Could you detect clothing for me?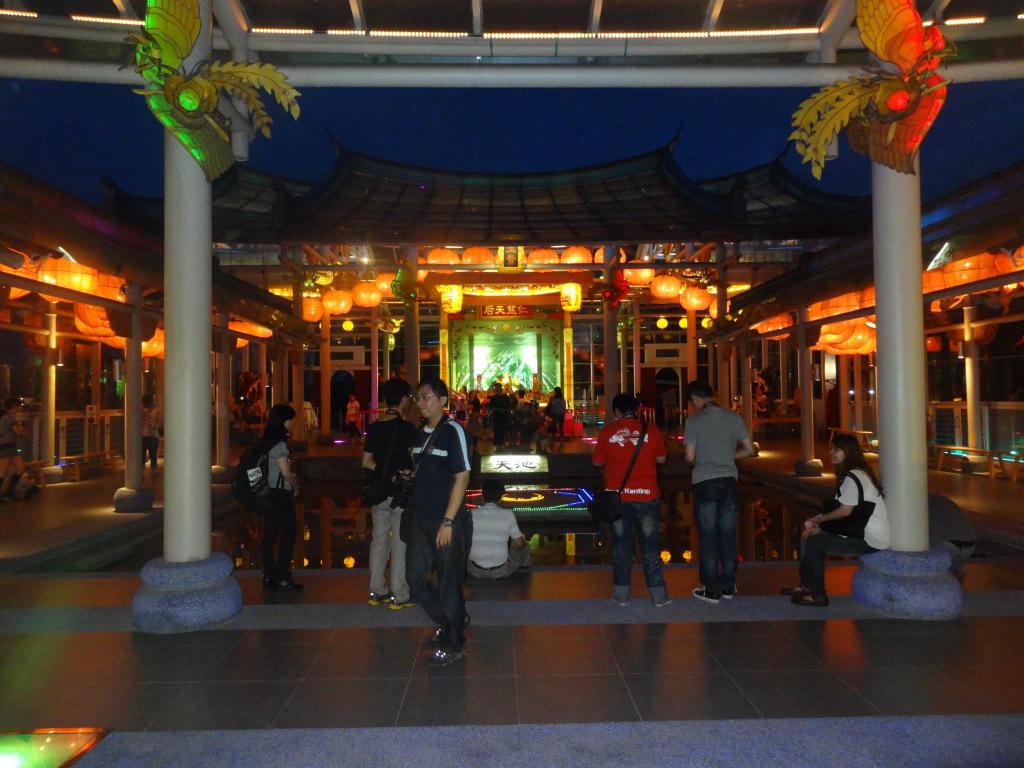
Detection result: box(799, 461, 900, 598).
